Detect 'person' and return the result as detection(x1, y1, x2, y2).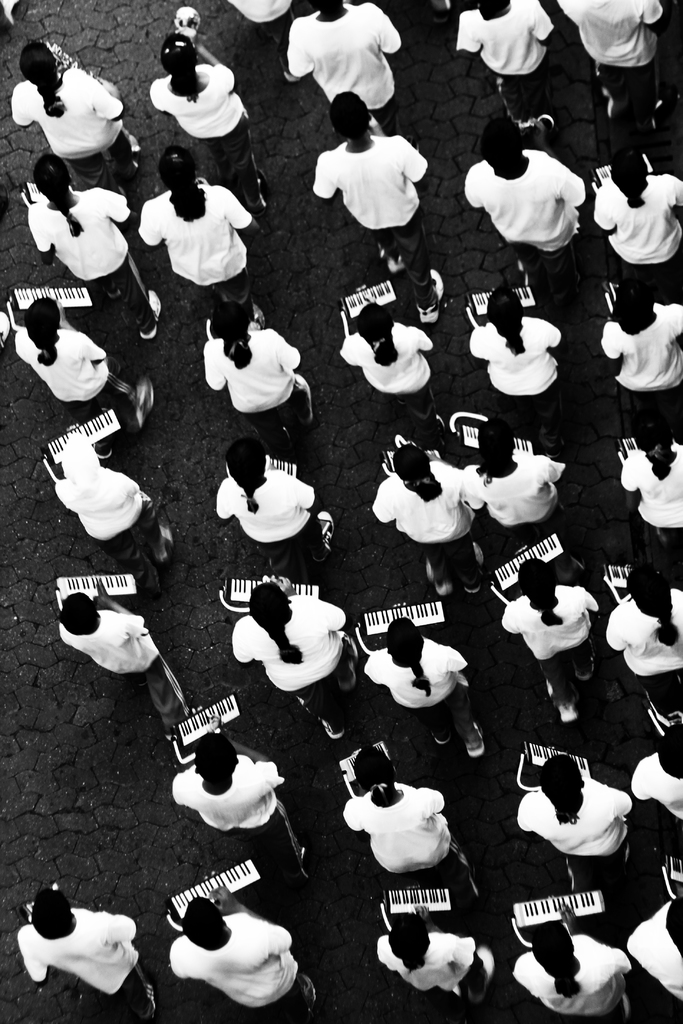
detection(139, 148, 254, 304).
